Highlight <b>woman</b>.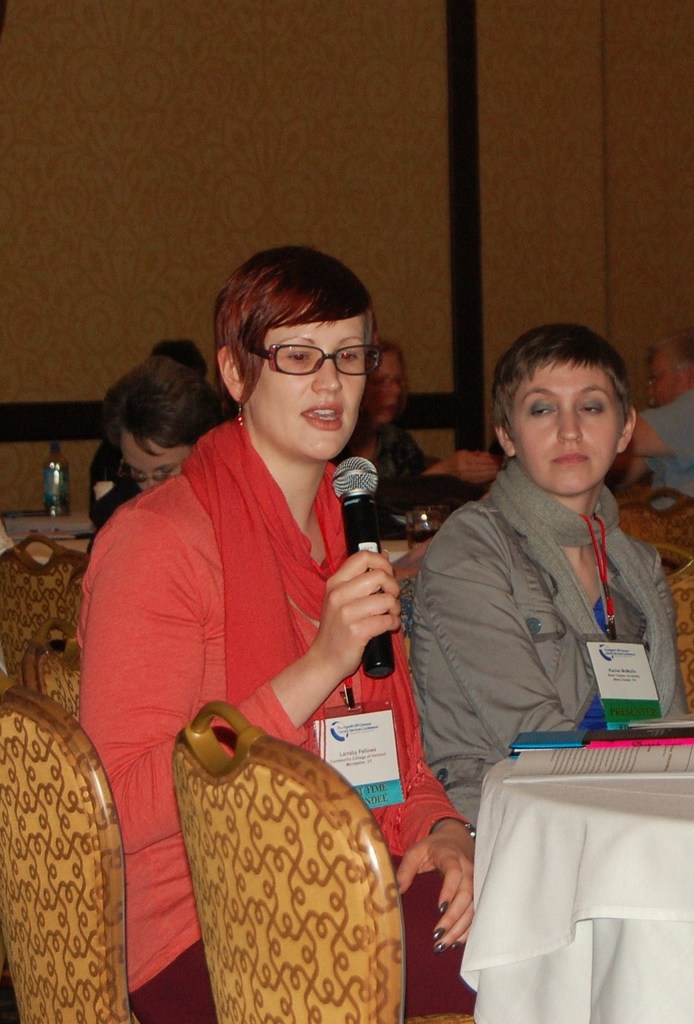
Highlighted region: Rect(399, 314, 693, 833).
